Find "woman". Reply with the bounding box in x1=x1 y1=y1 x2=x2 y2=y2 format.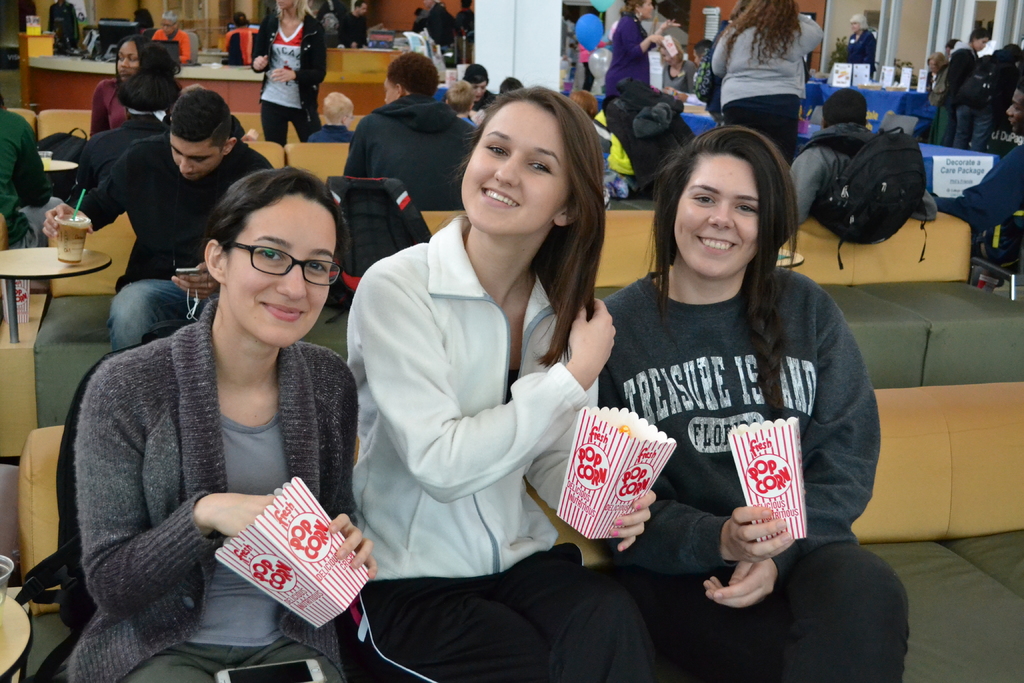
x1=90 y1=33 x2=189 y2=142.
